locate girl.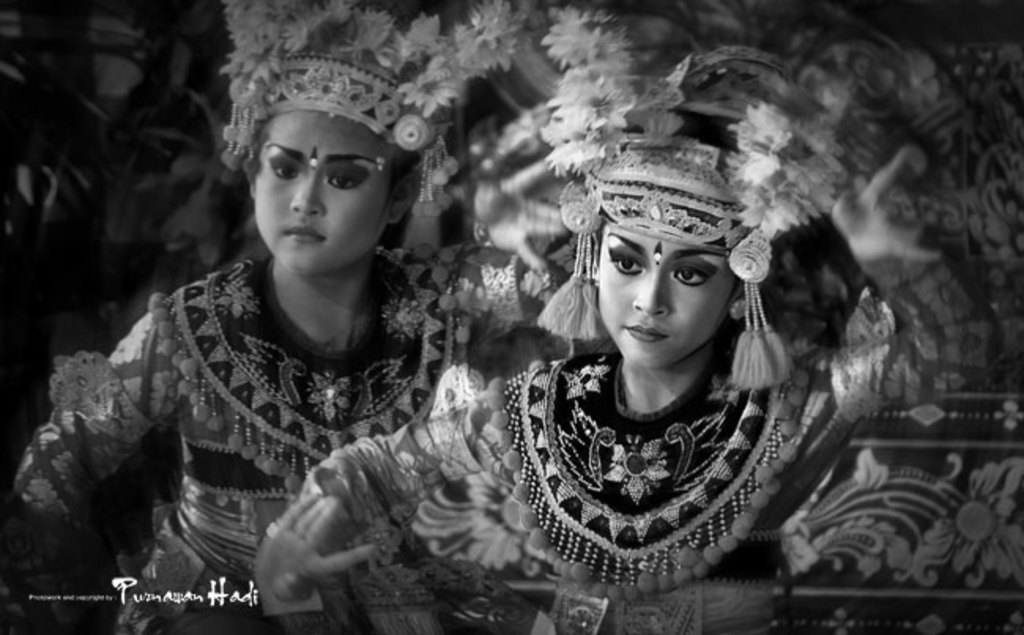
Bounding box: select_region(320, 120, 948, 633).
